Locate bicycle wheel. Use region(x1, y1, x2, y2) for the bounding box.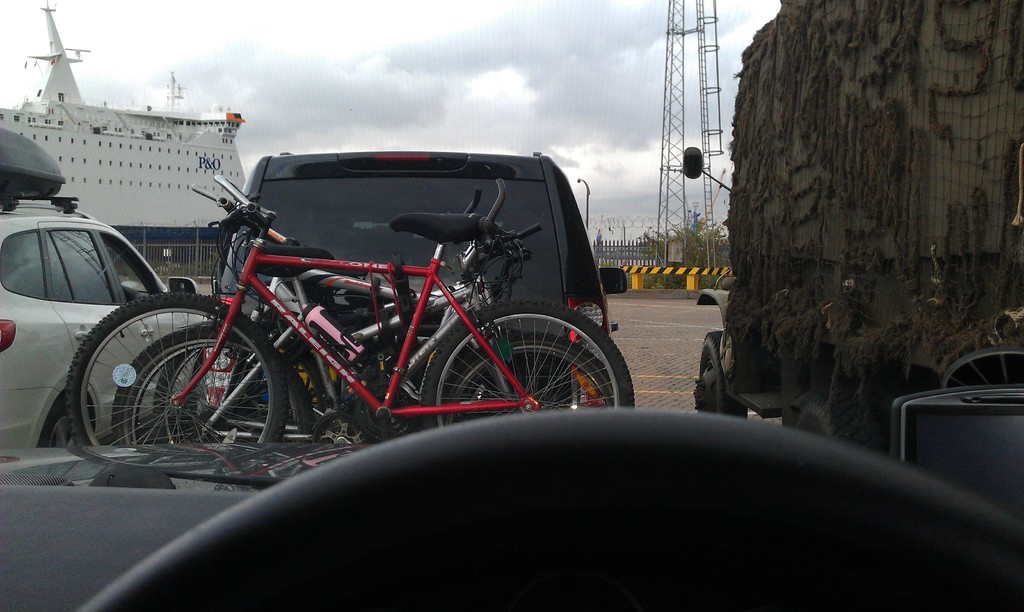
region(150, 346, 326, 443).
